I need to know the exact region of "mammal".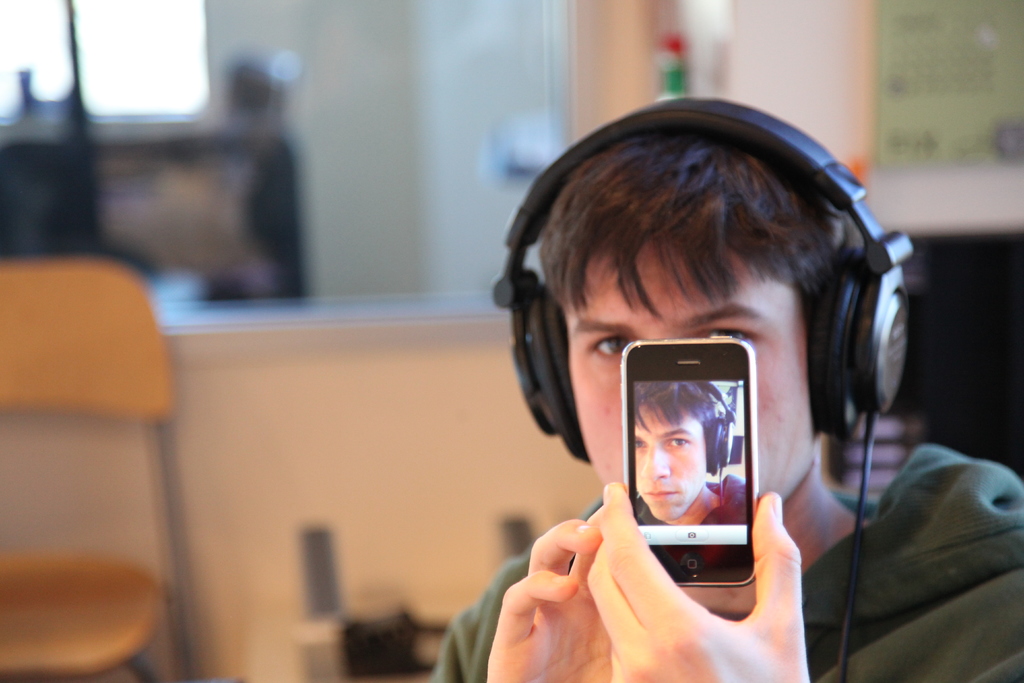
Region: Rect(634, 375, 747, 527).
